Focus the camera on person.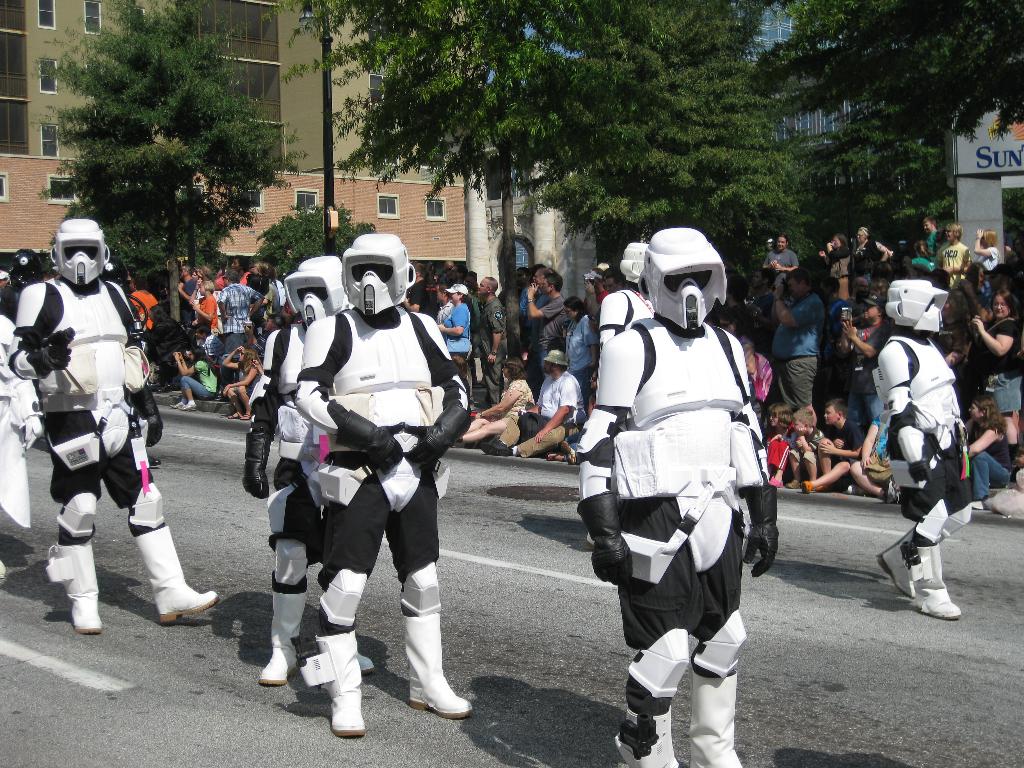
Focus region: 28/191/154/652.
